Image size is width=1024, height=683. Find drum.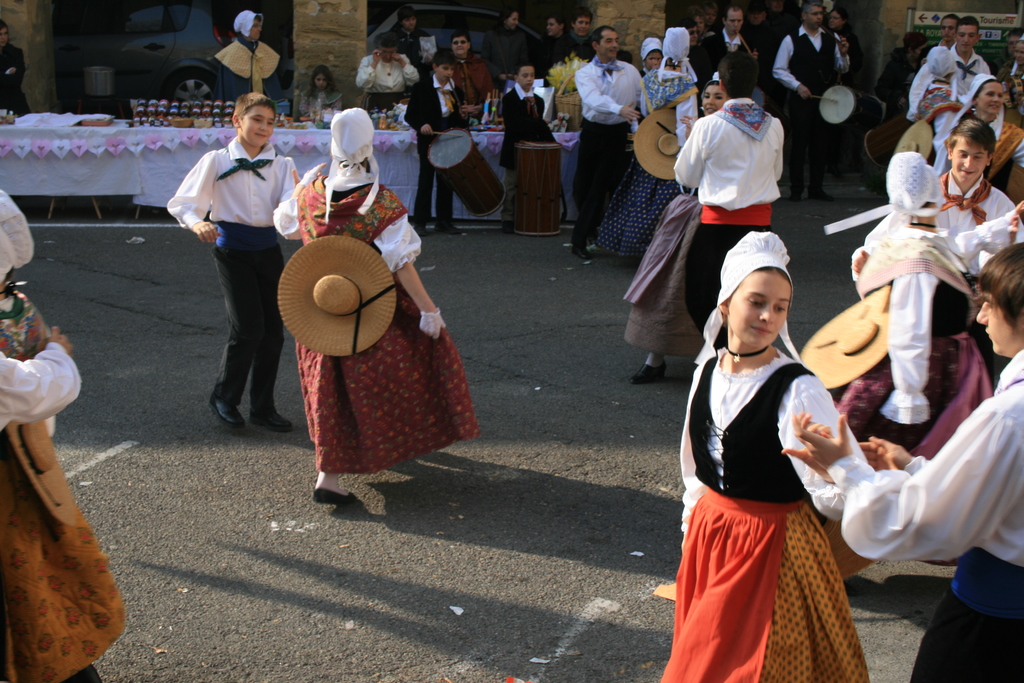
pyautogui.locateOnScreen(861, 110, 936, 168).
